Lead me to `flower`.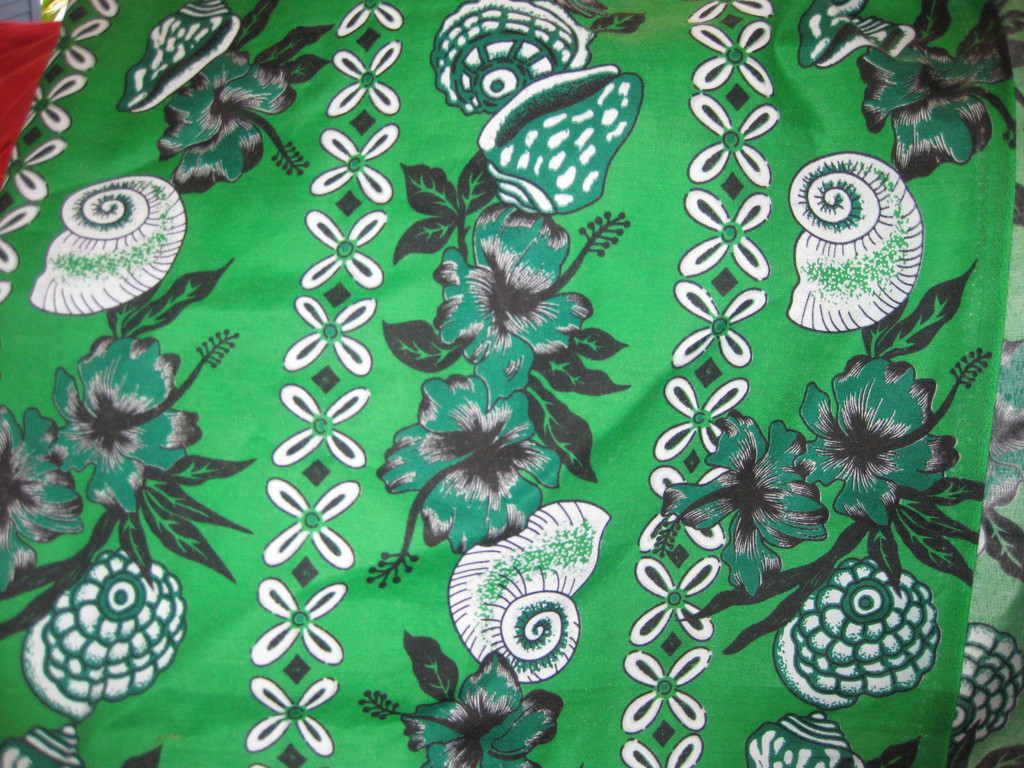
Lead to [644,399,837,598].
